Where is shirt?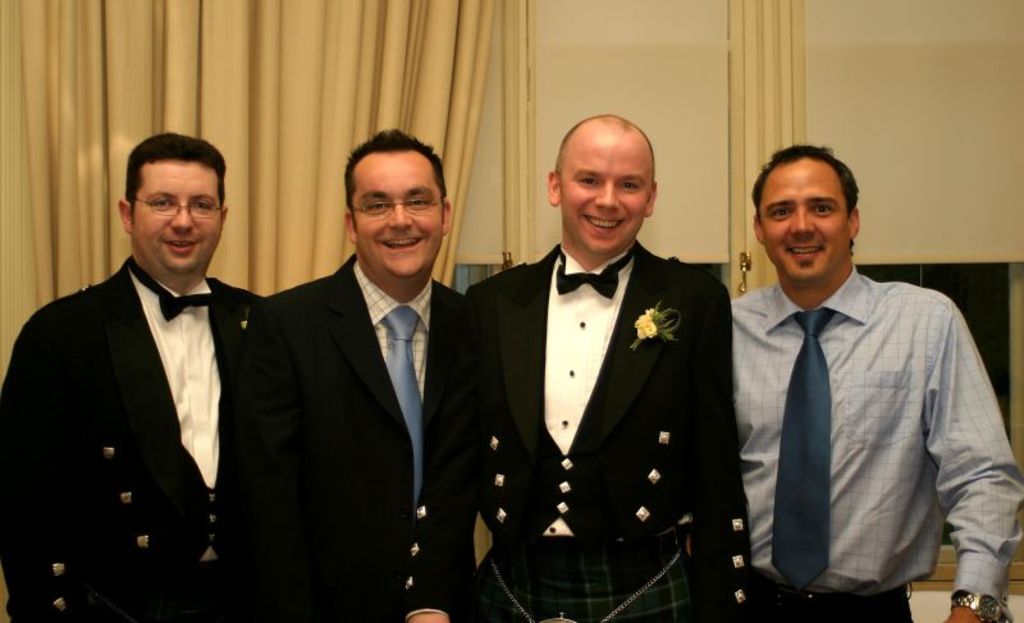
Rect(547, 247, 639, 454).
